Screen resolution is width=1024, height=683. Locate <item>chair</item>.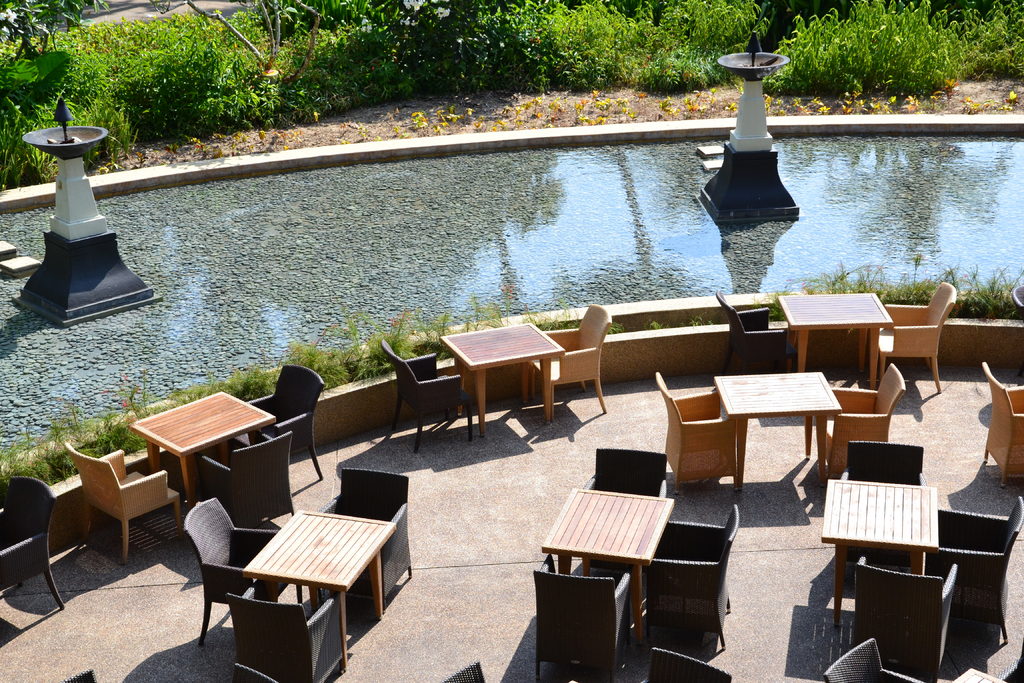
box=[527, 567, 635, 682].
